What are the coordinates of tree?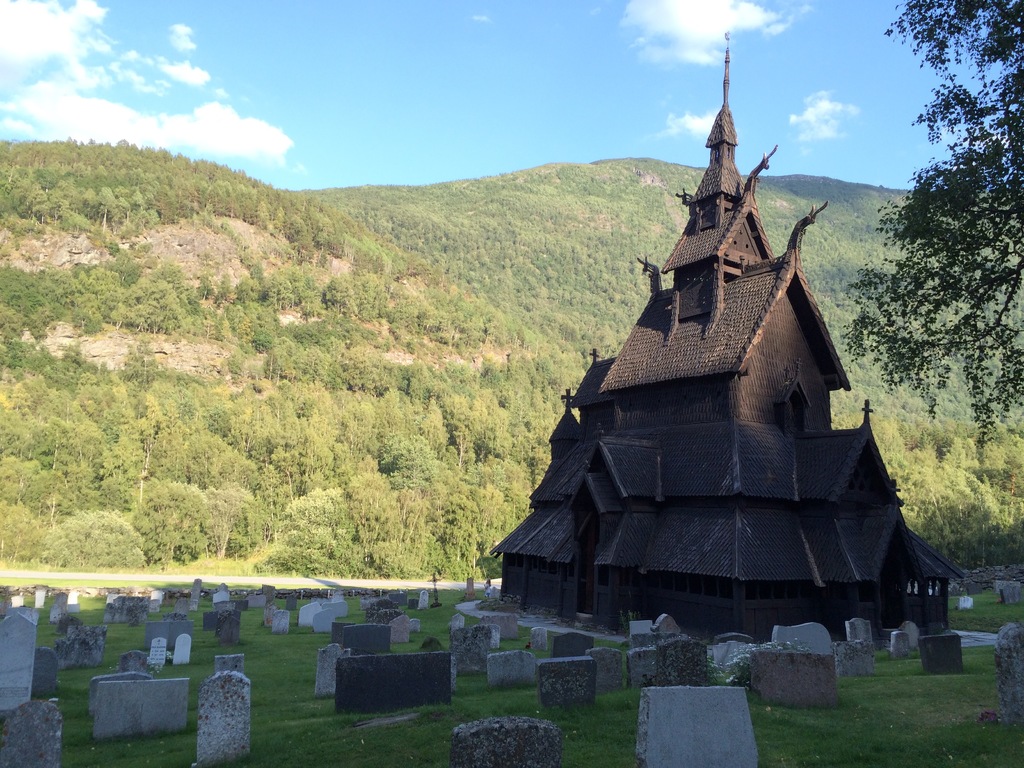
region(191, 485, 253, 558).
